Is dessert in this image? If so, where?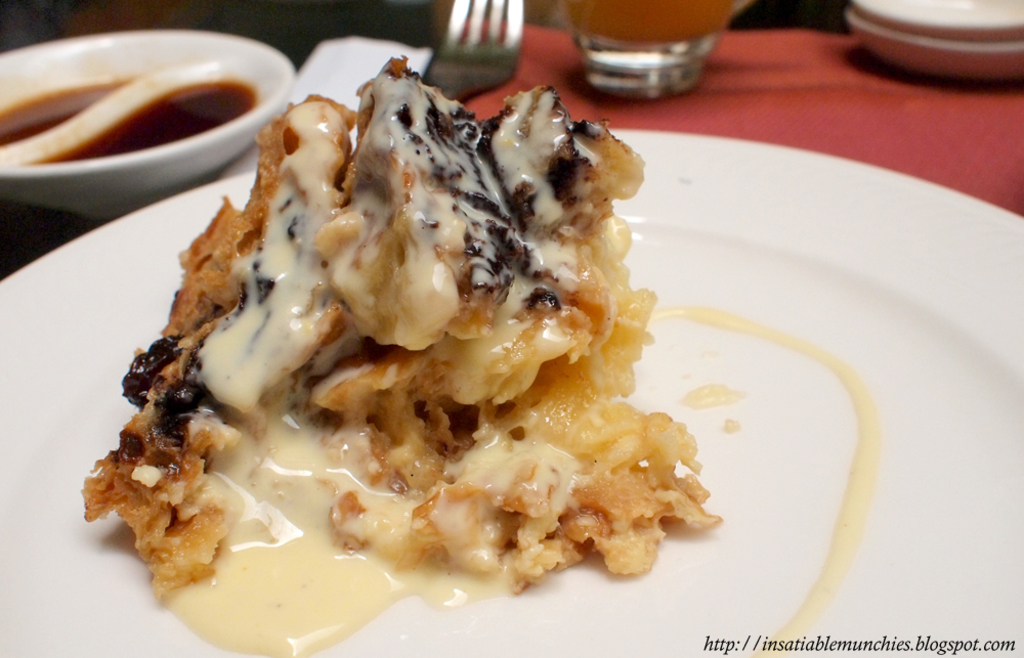
Yes, at 65 41 741 657.
